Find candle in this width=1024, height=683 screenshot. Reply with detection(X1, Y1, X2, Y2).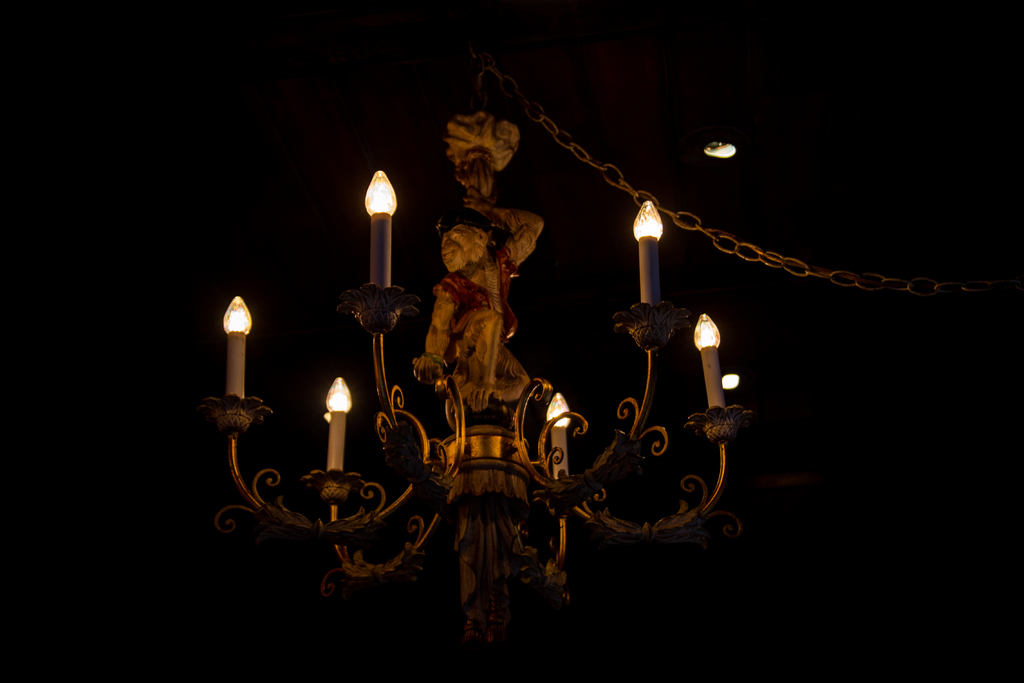
detection(325, 377, 355, 476).
